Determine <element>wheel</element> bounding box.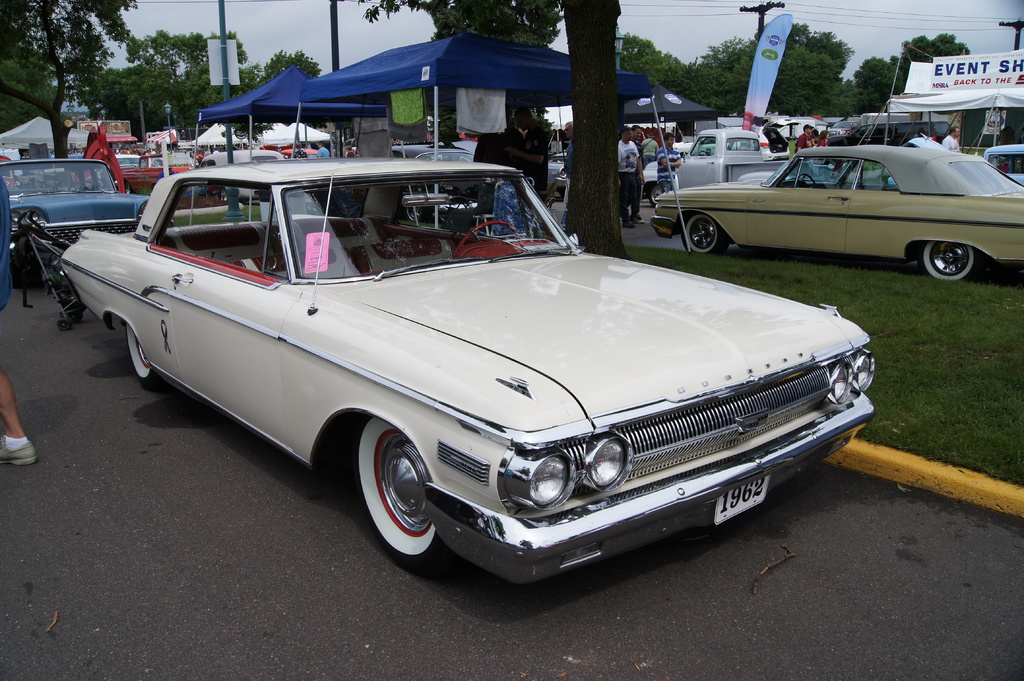
Determined: detection(923, 242, 980, 280).
